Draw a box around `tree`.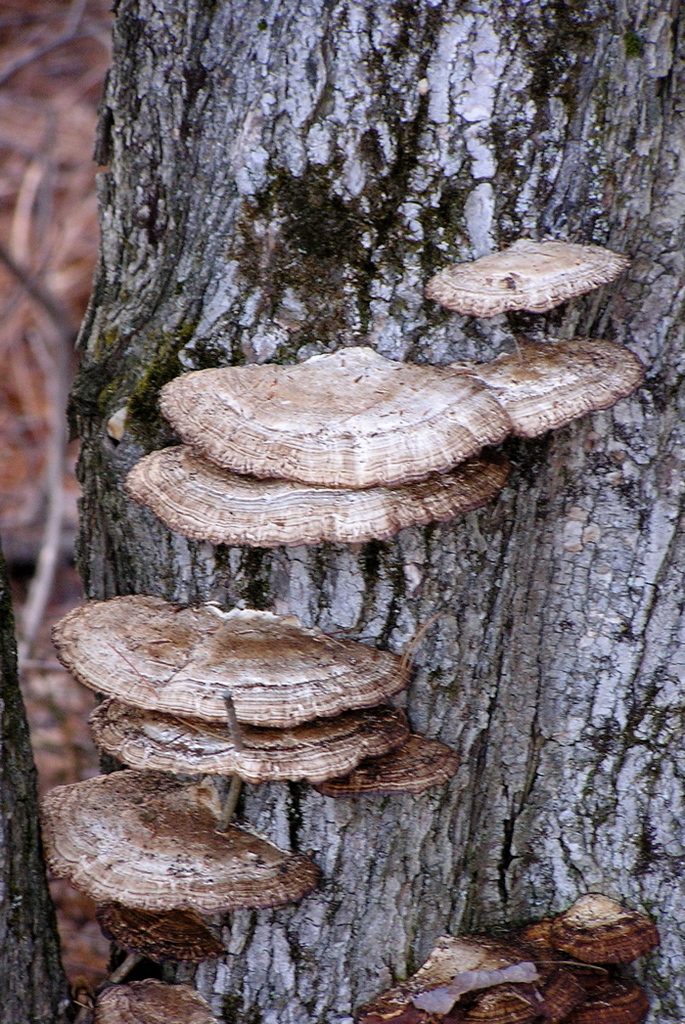
rect(0, 539, 79, 1023).
